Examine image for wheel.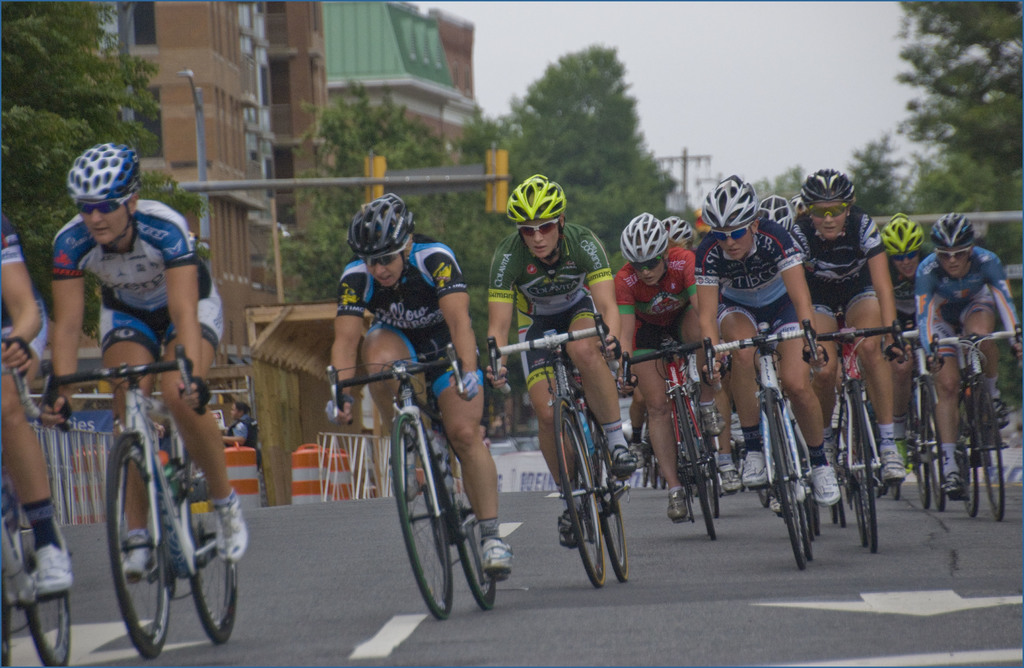
Examination result: [189, 457, 237, 645].
